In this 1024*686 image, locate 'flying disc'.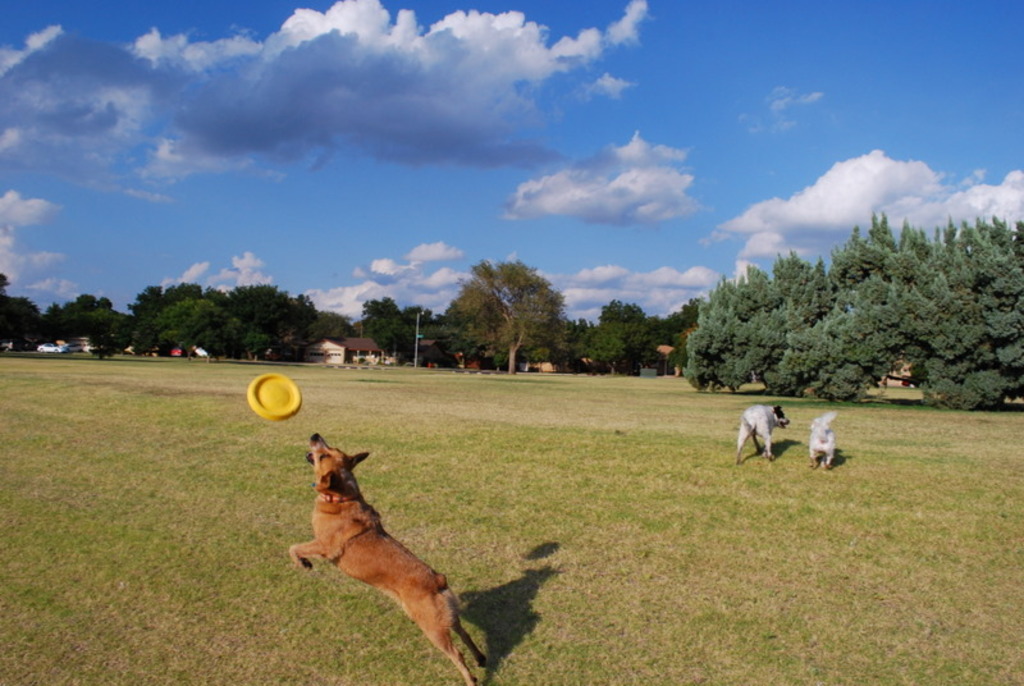
Bounding box: rect(247, 371, 301, 420).
